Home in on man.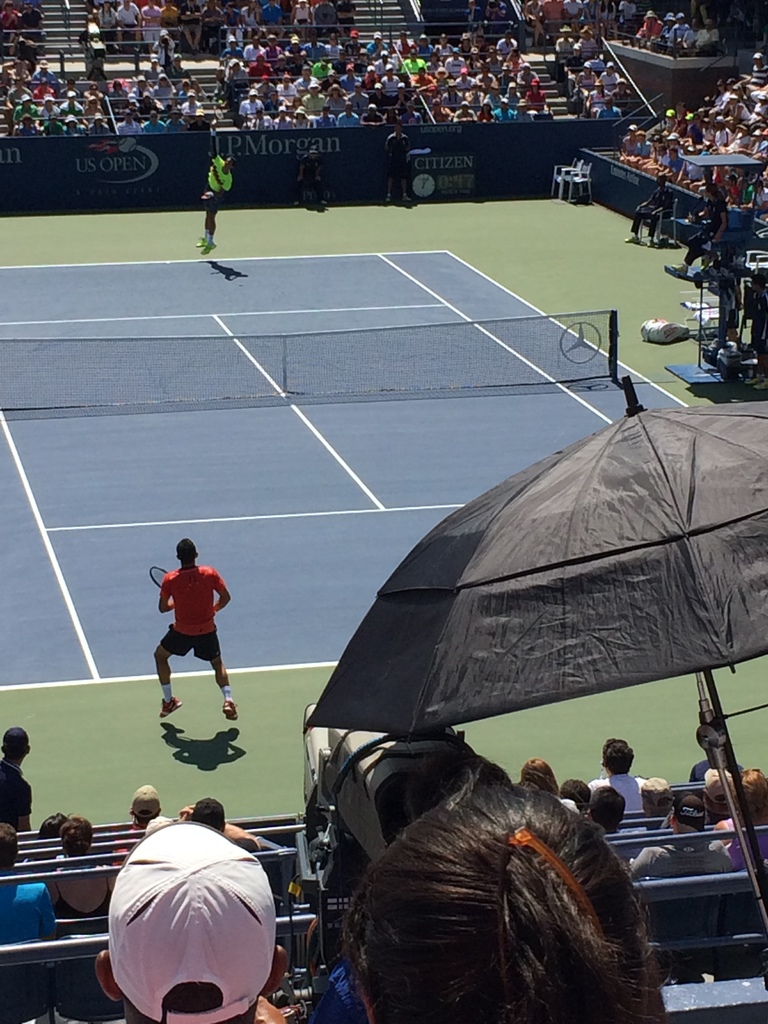
Homed in at rect(0, 821, 63, 938).
